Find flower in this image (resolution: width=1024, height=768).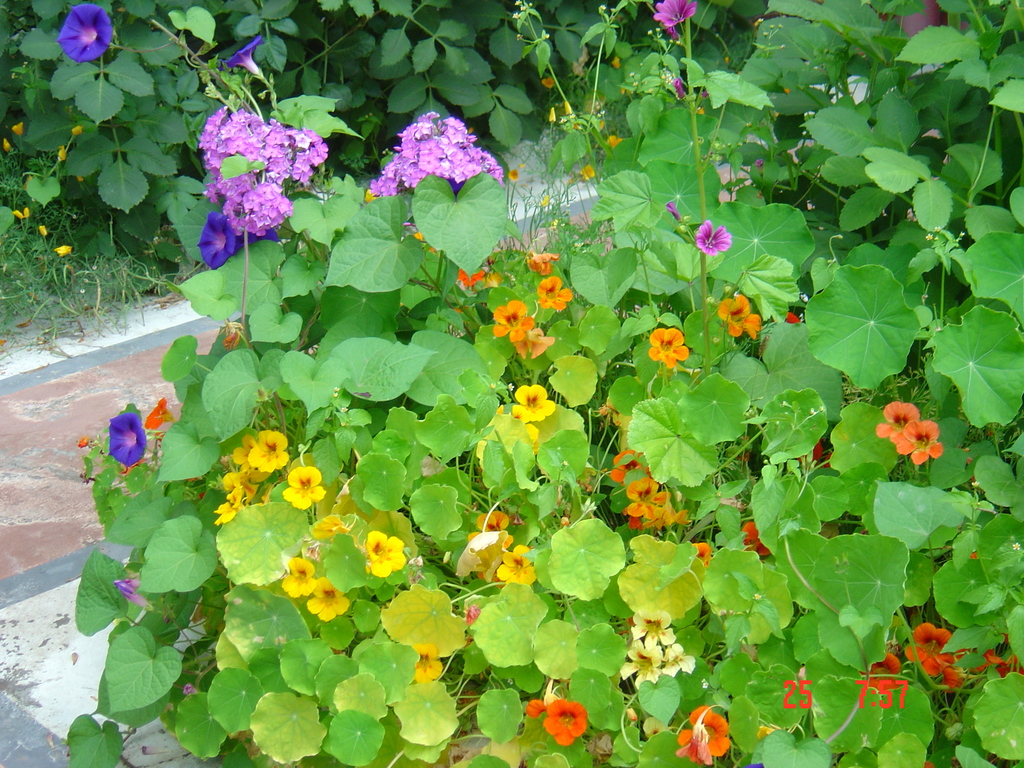
detection(871, 397, 924, 438).
